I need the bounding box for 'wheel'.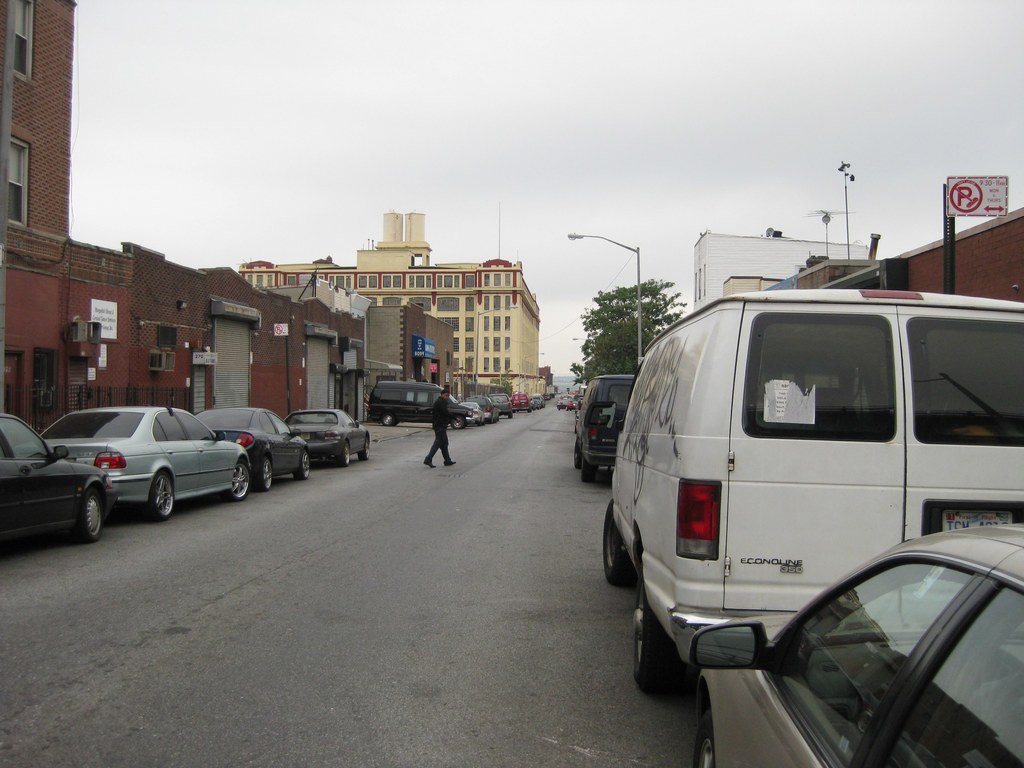
Here it is: [526,410,531,412].
